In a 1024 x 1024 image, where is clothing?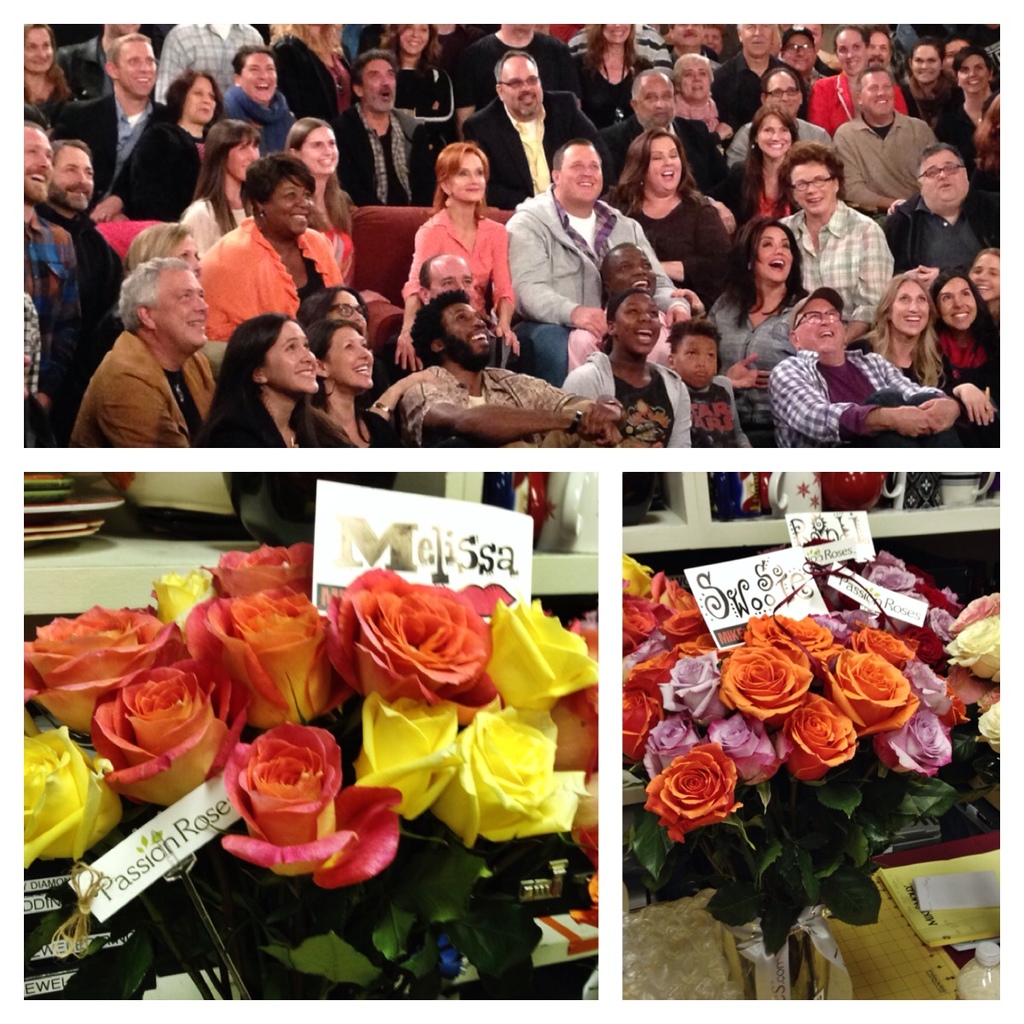
bbox(829, 115, 950, 203).
